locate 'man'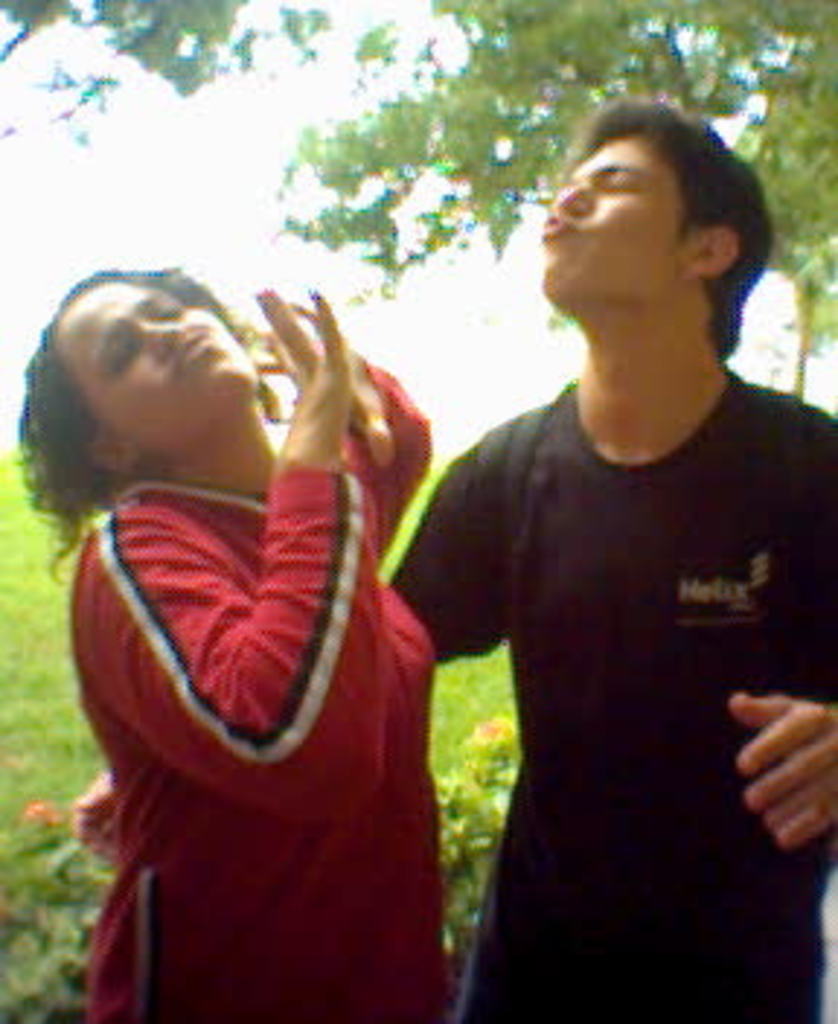
<bbox>73, 96, 835, 1021</bbox>
